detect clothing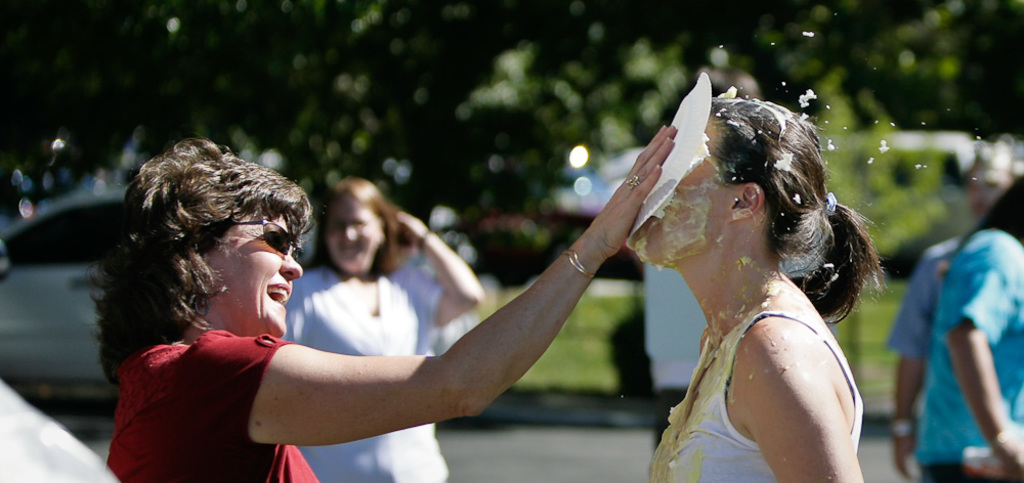
(92,330,318,482)
